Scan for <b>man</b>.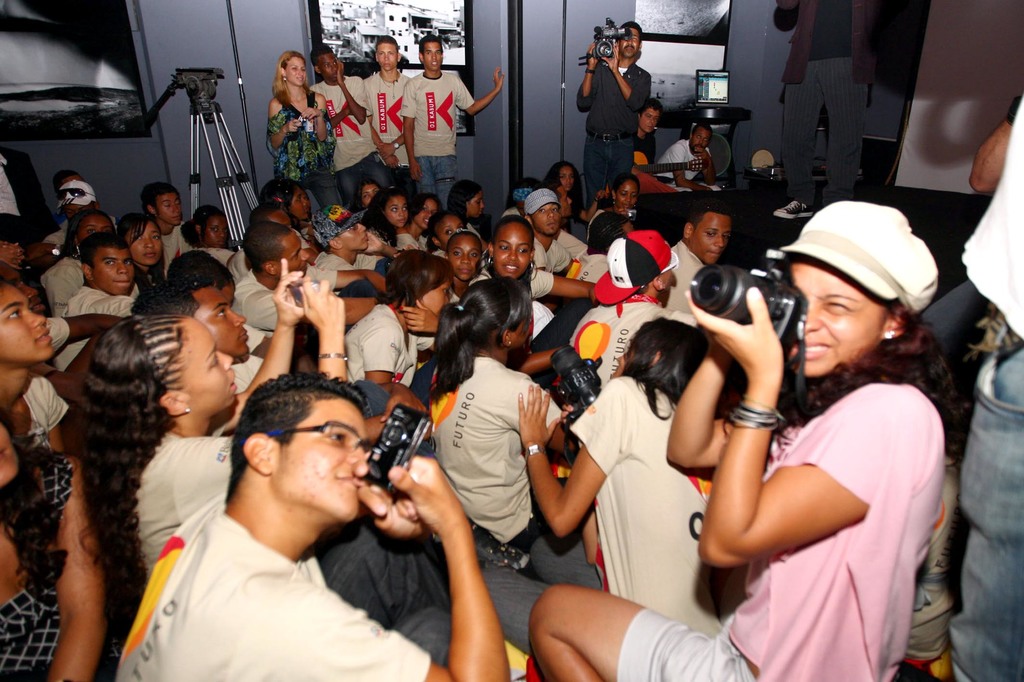
Scan result: [770, 0, 879, 217].
